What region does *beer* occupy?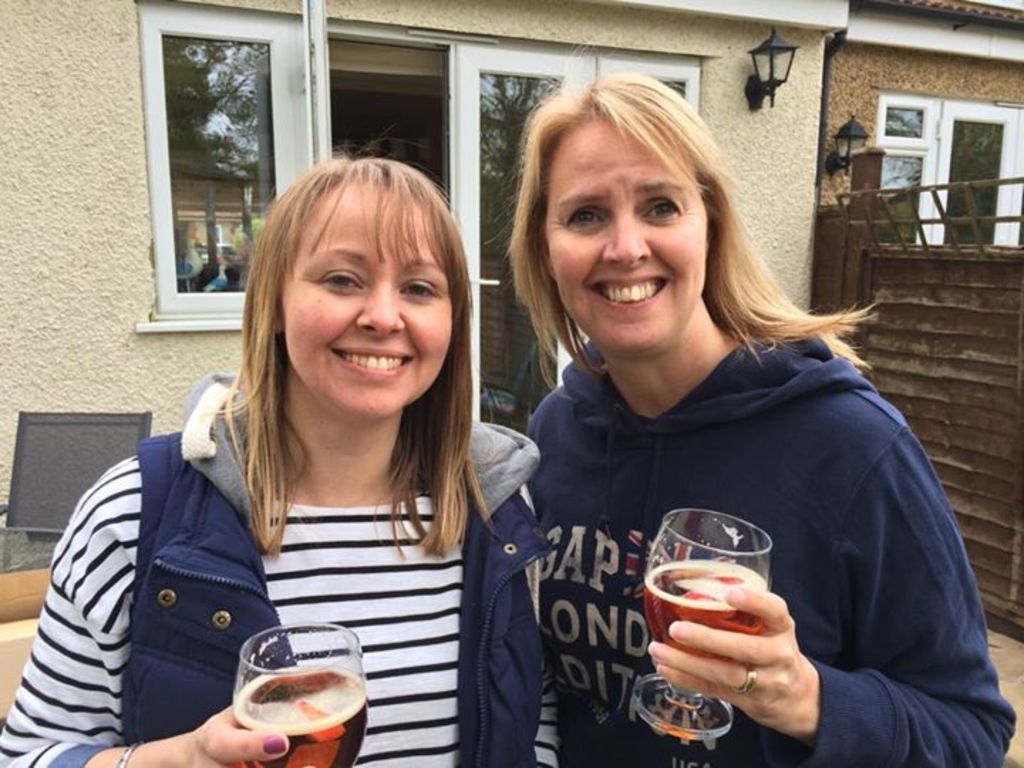
region(650, 508, 775, 745).
